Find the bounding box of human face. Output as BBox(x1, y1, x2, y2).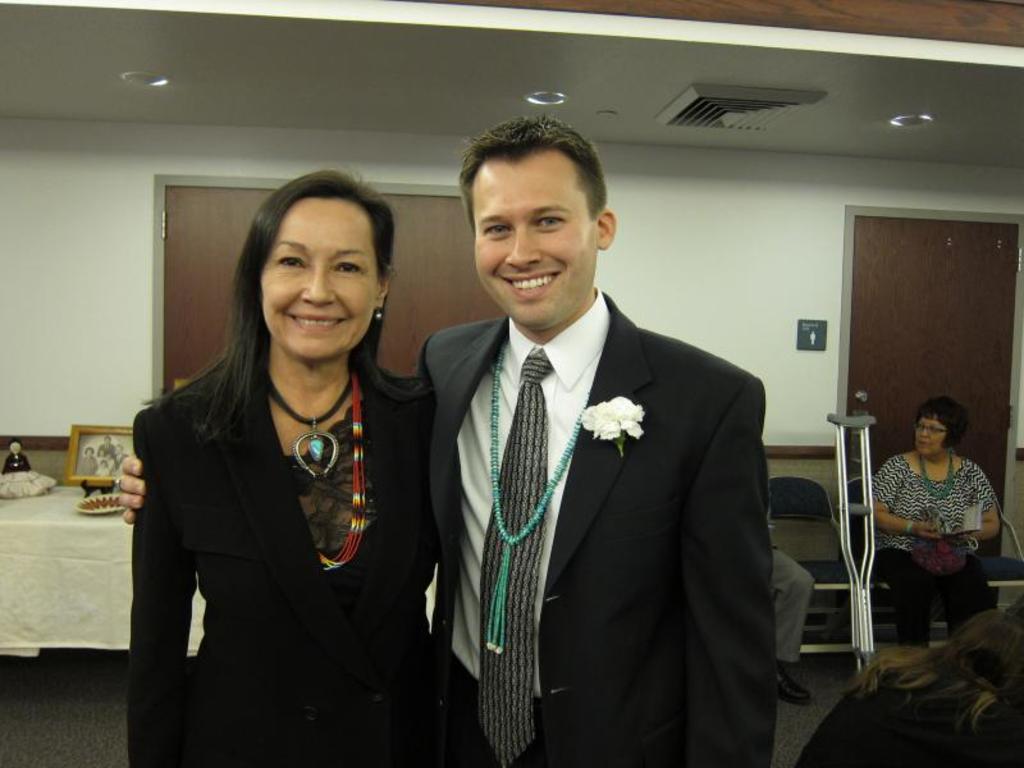
BBox(476, 155, 593, 310).
